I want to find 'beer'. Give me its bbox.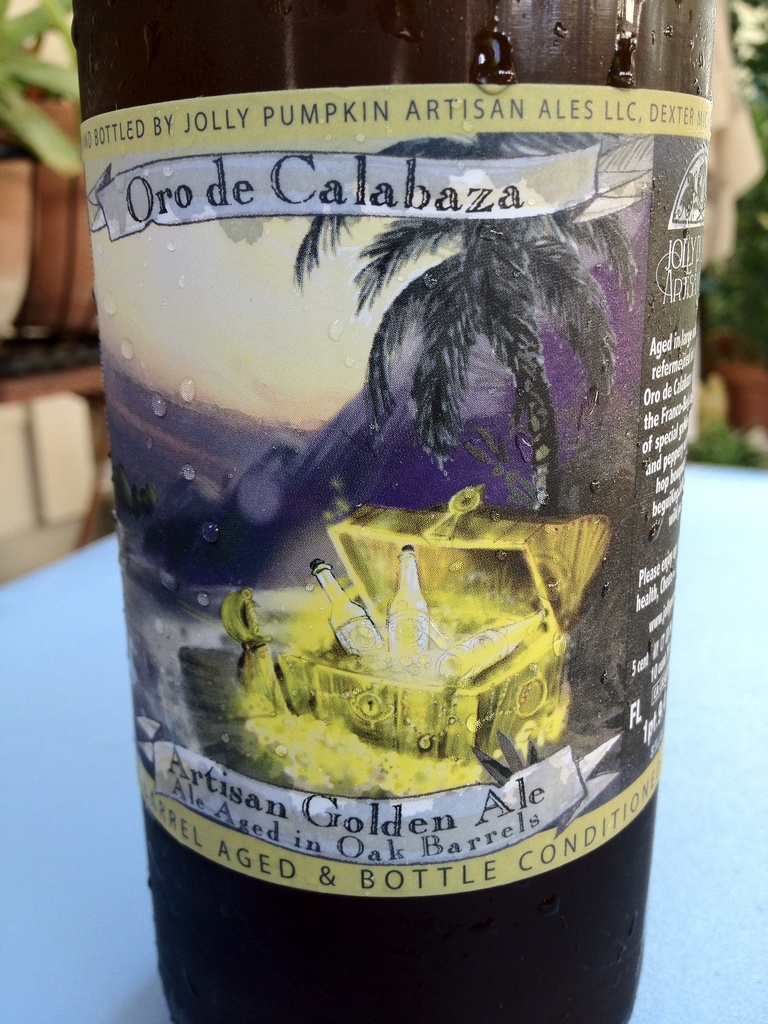
{"left": 71, "top": 0, "right": 712, "bottom": 1023}.
